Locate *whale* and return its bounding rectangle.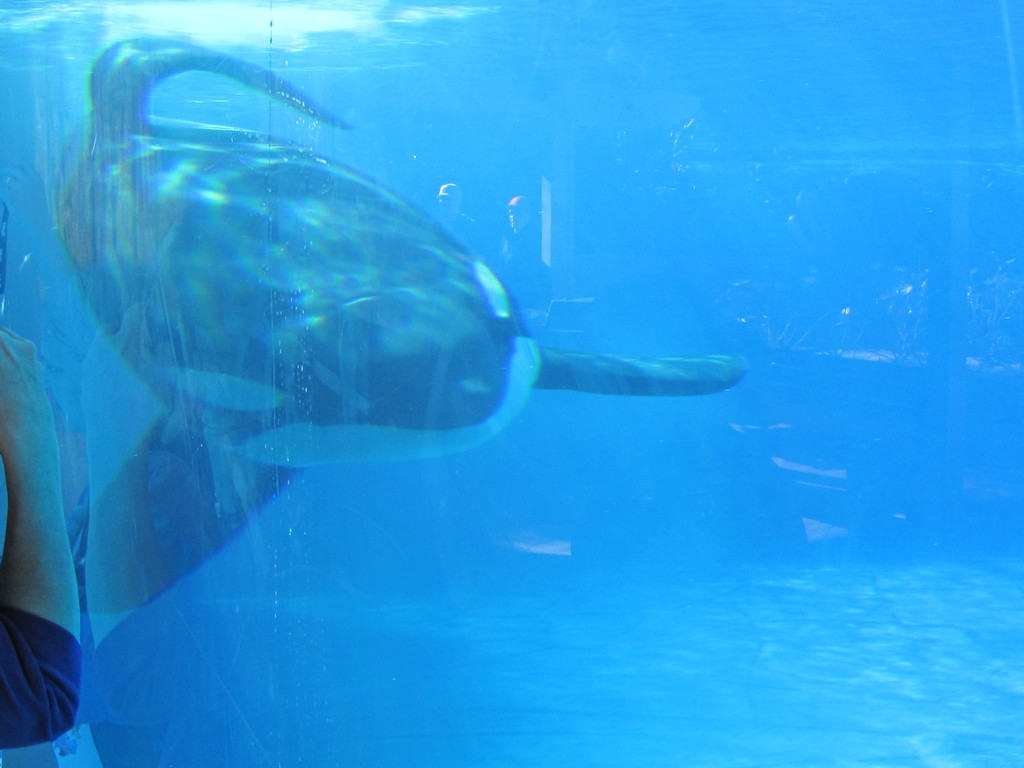
select_region(47, 33, 752, 641).
